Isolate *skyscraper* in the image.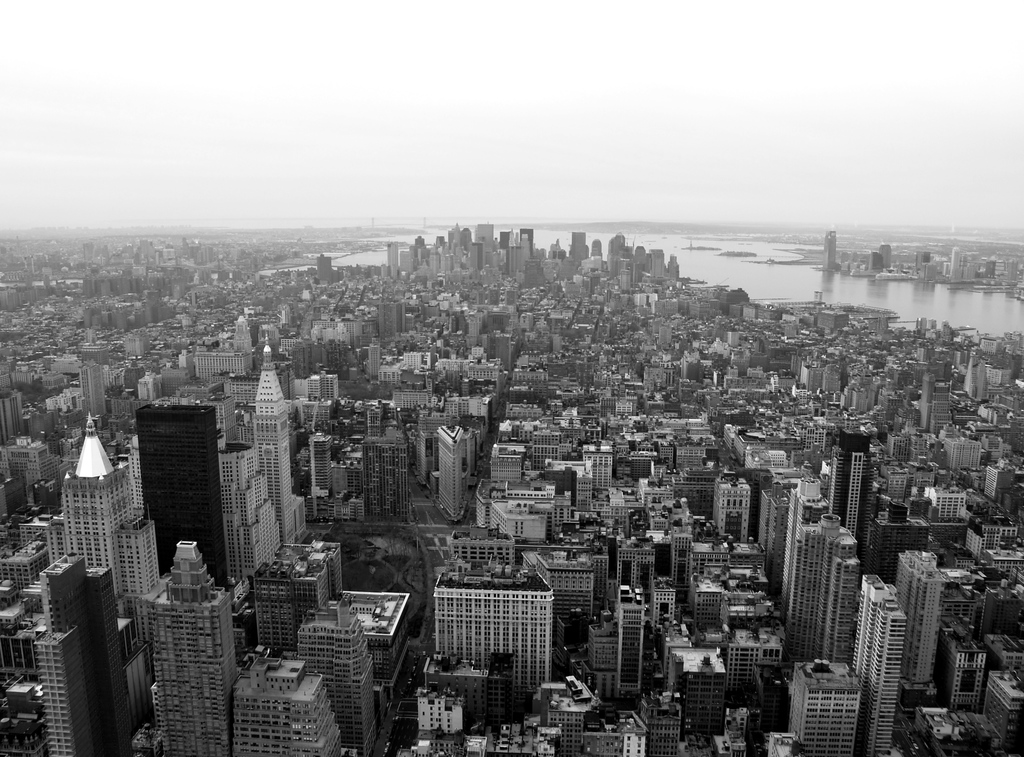
Isolated region: <region>912, 372, 951, 423</region>.
